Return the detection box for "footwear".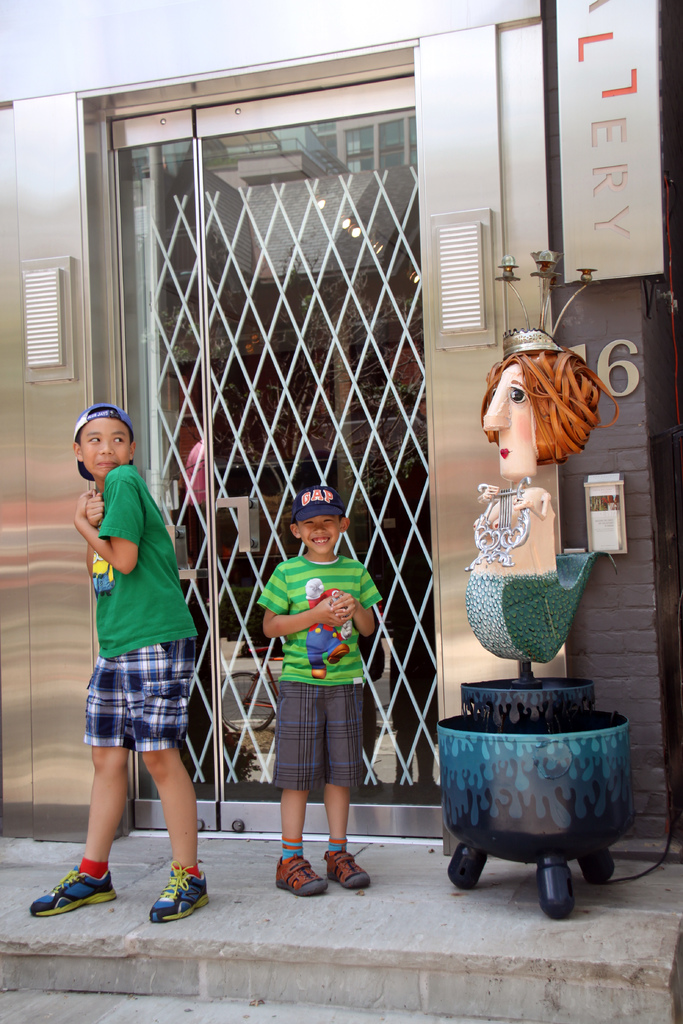
321/848/370/890.
